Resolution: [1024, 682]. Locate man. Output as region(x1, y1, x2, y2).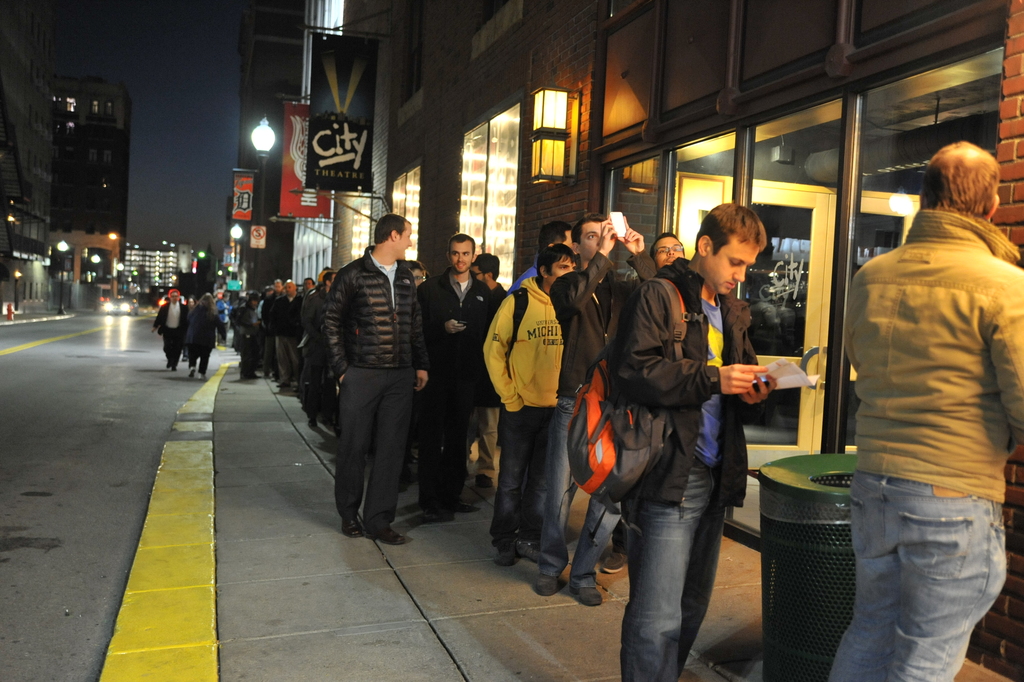
region(266, 279, 303, 387).
